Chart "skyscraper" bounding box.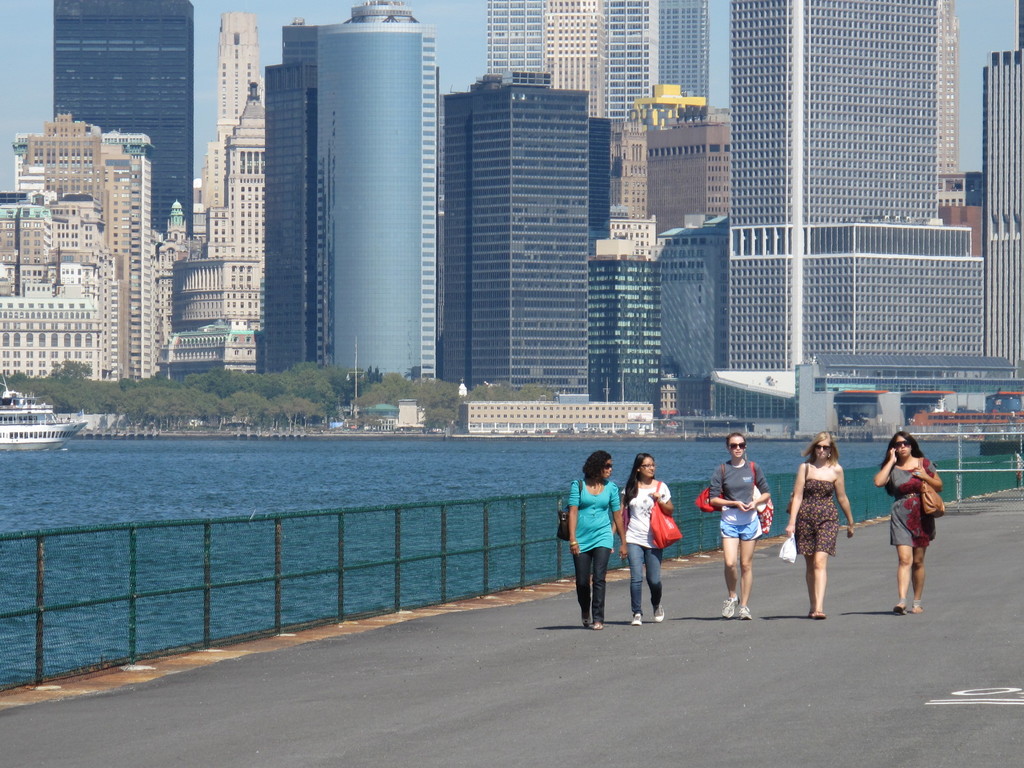
Charted: [266,0,444,387].
